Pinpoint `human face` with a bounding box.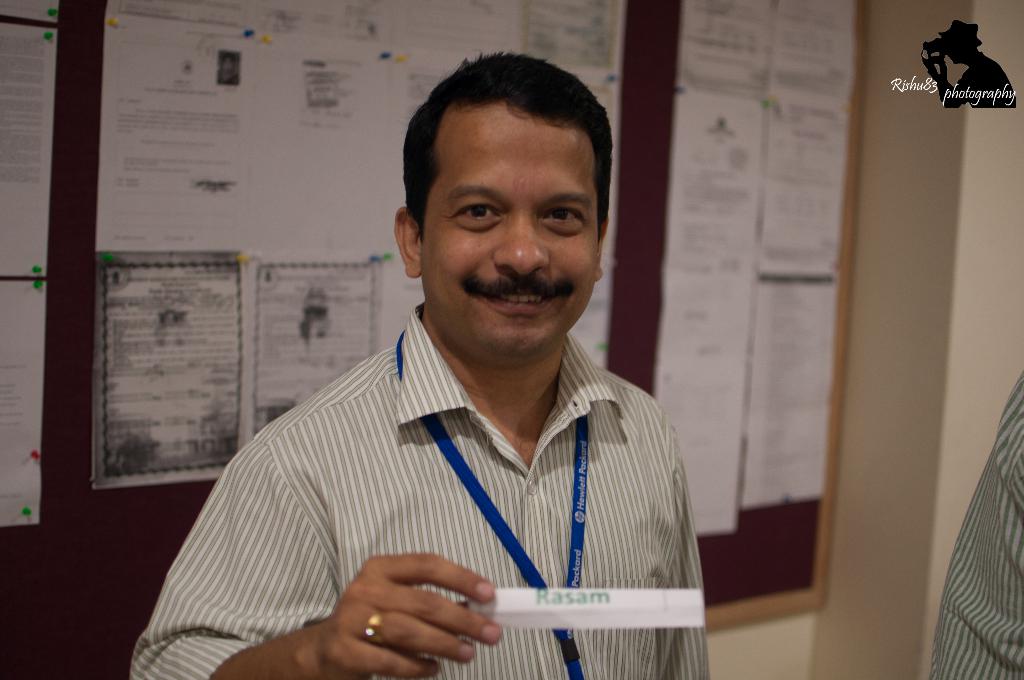
(420,108,598,350).
